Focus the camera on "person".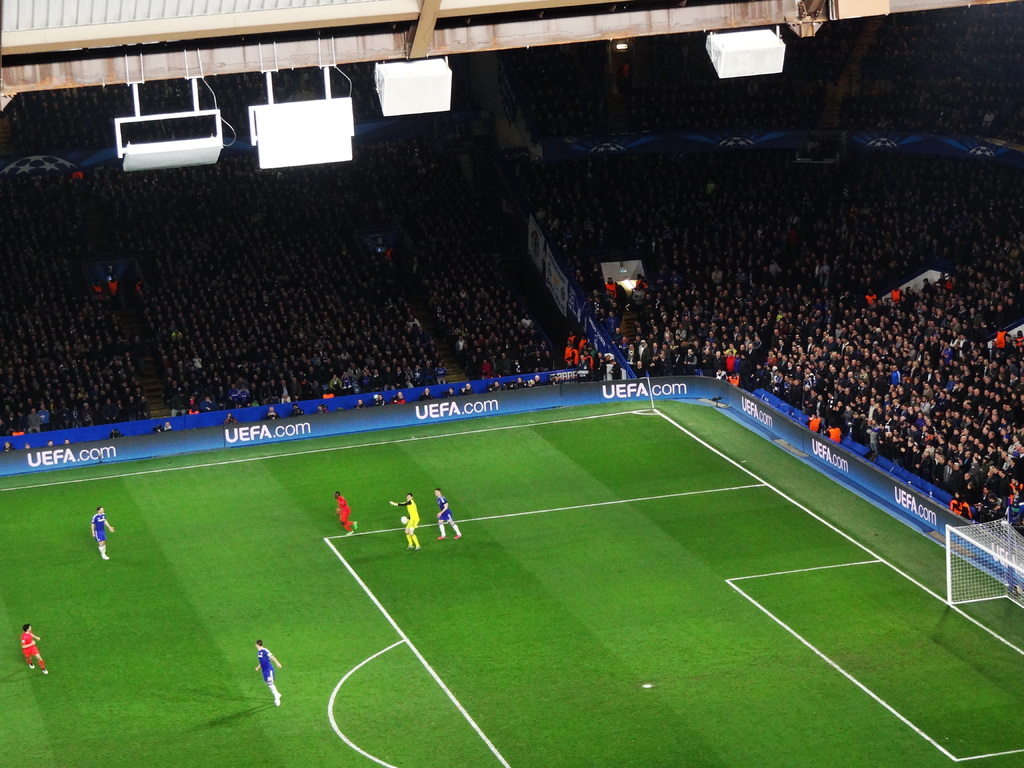
Focus region: box(19, 621, 53, 676).
